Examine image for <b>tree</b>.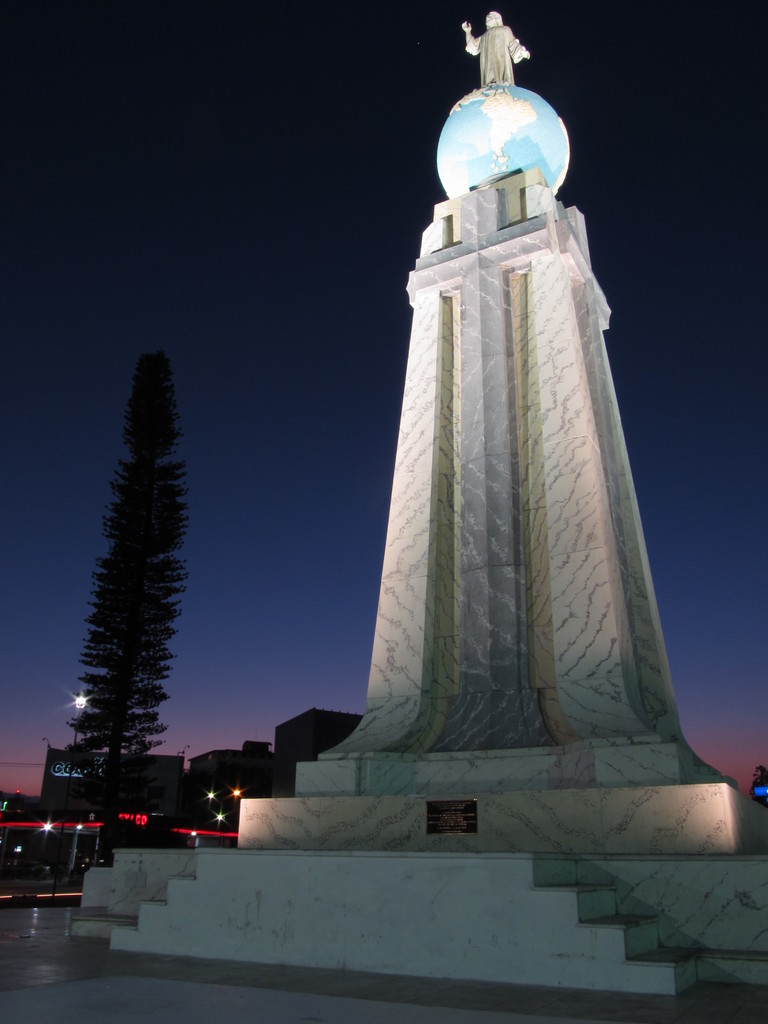
Examination result: <bbox>88, 342, 186, 858</bbox>.
